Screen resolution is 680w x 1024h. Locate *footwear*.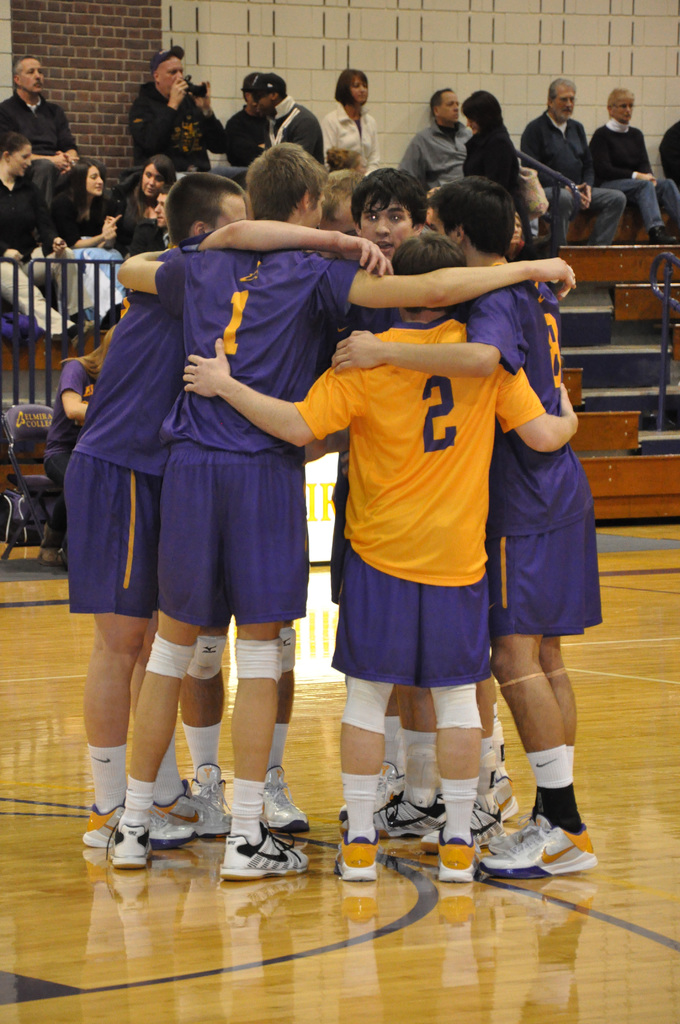
bbox(480, 840, 550, 875).
